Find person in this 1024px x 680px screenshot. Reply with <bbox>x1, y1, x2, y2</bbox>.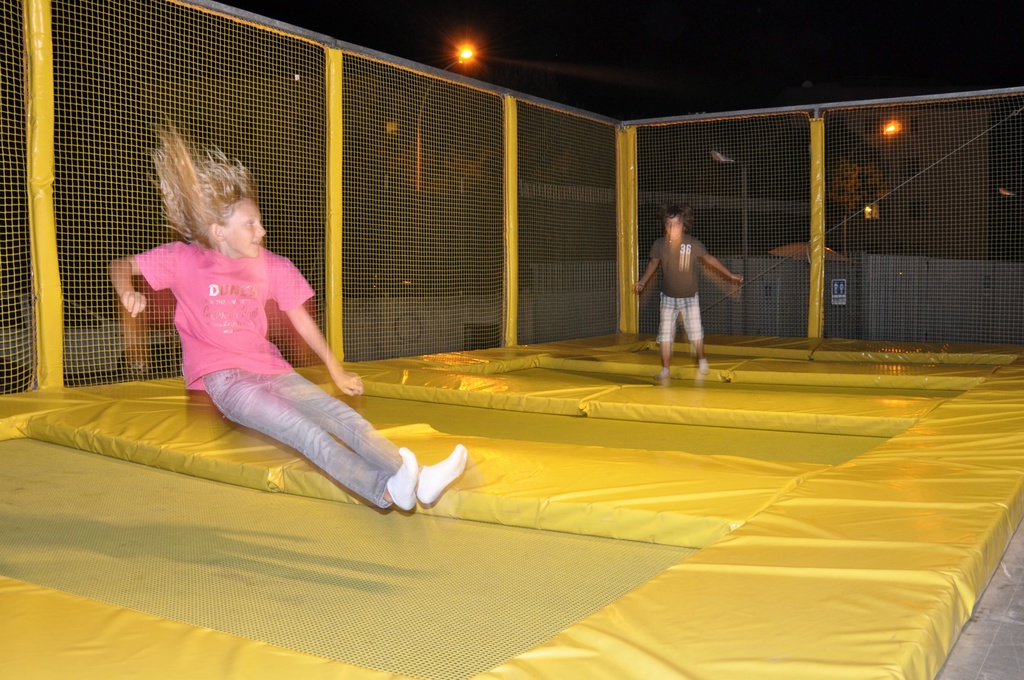
<bbox>109, 118, 470, 512</bbox>.
